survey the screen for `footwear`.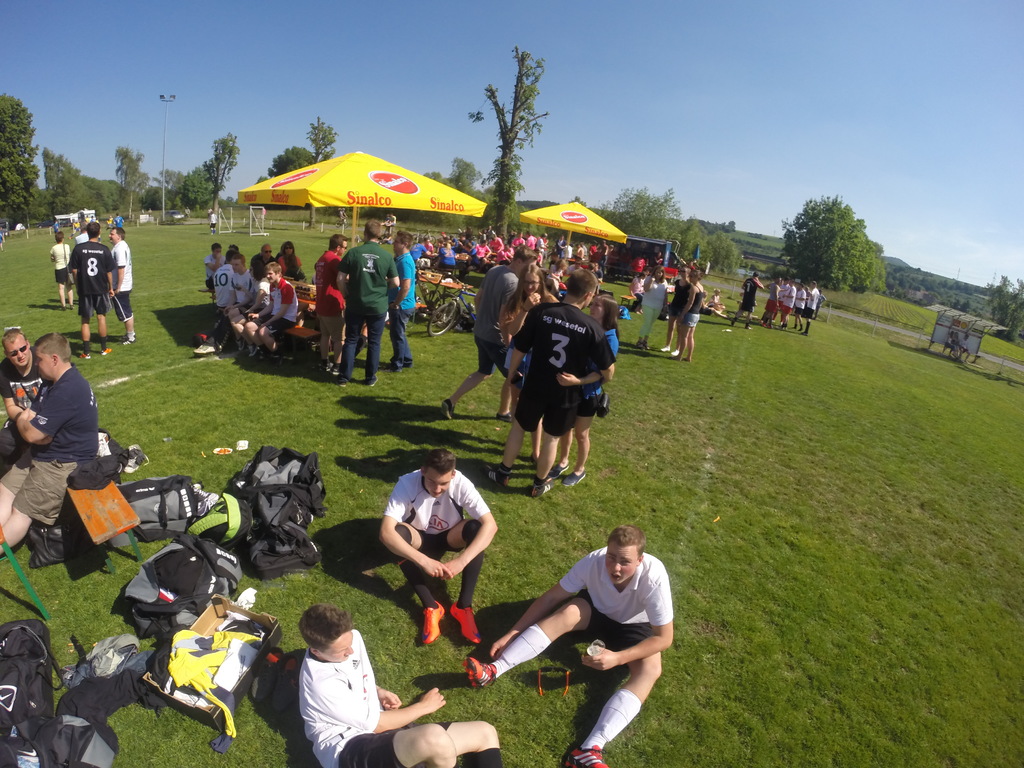
Survey found: 561/471/588/486.
